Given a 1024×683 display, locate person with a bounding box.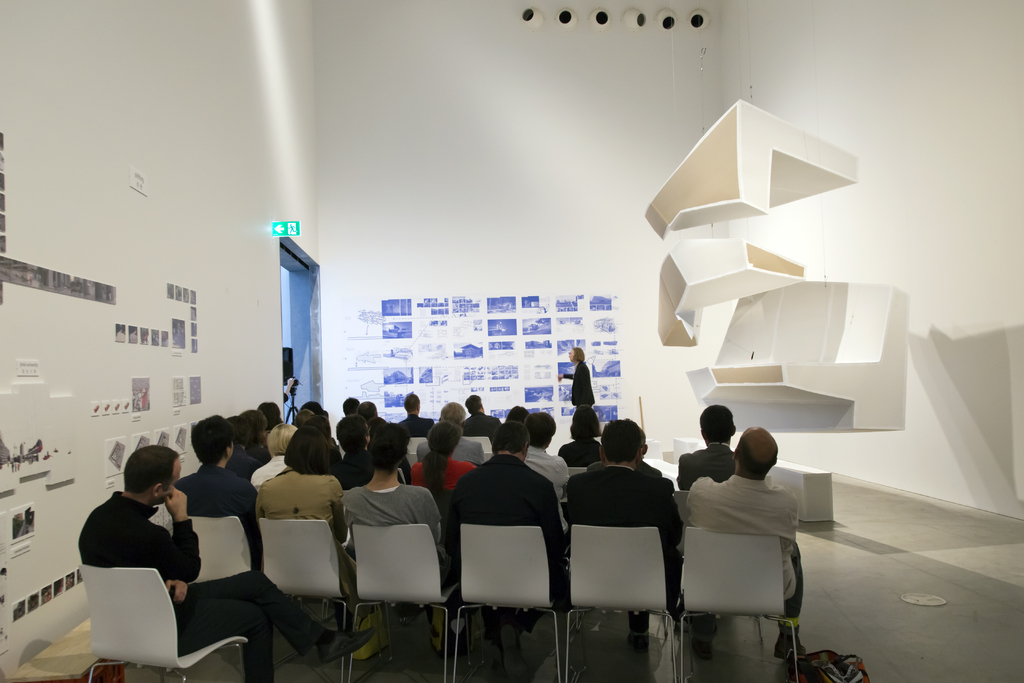
Located: left=525, top=412, right=572, bottom=534.
